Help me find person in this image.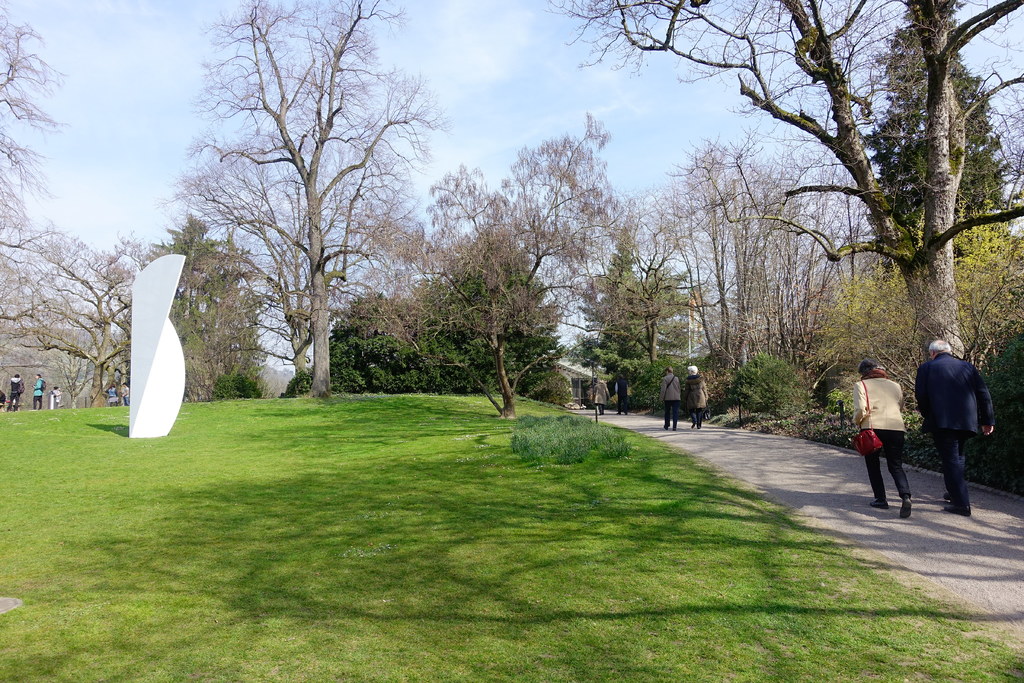
Found it: l=54, t=385, r=64, b=406.
